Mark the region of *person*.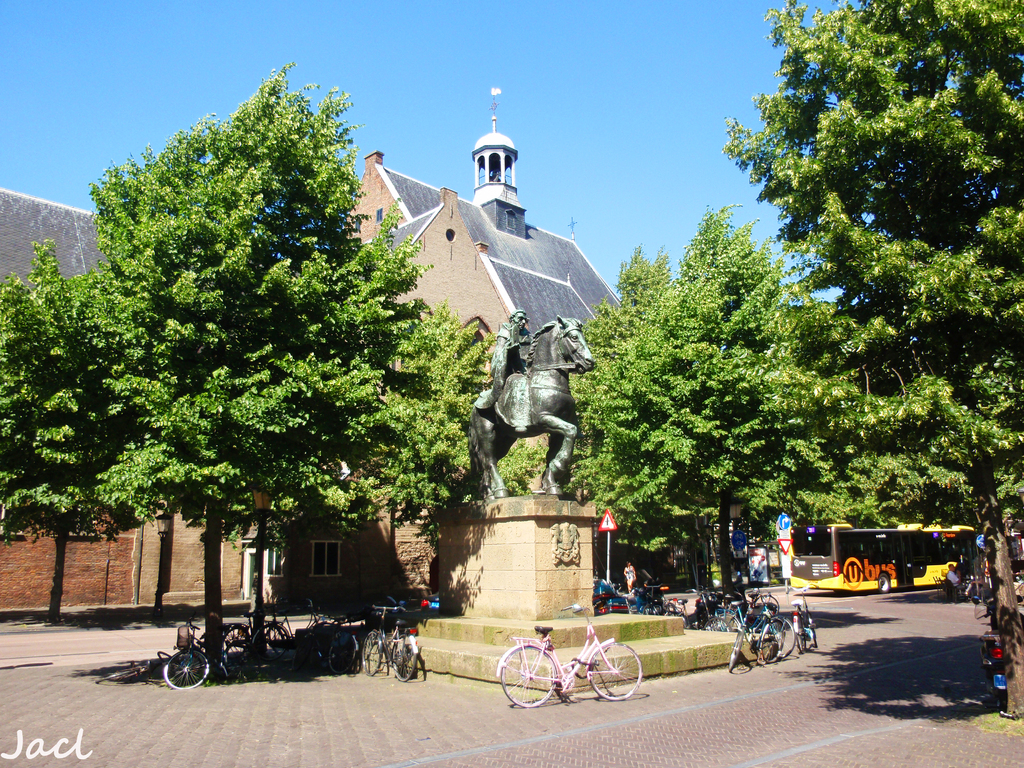
Region: select_region(474, 303, 529, 417).
